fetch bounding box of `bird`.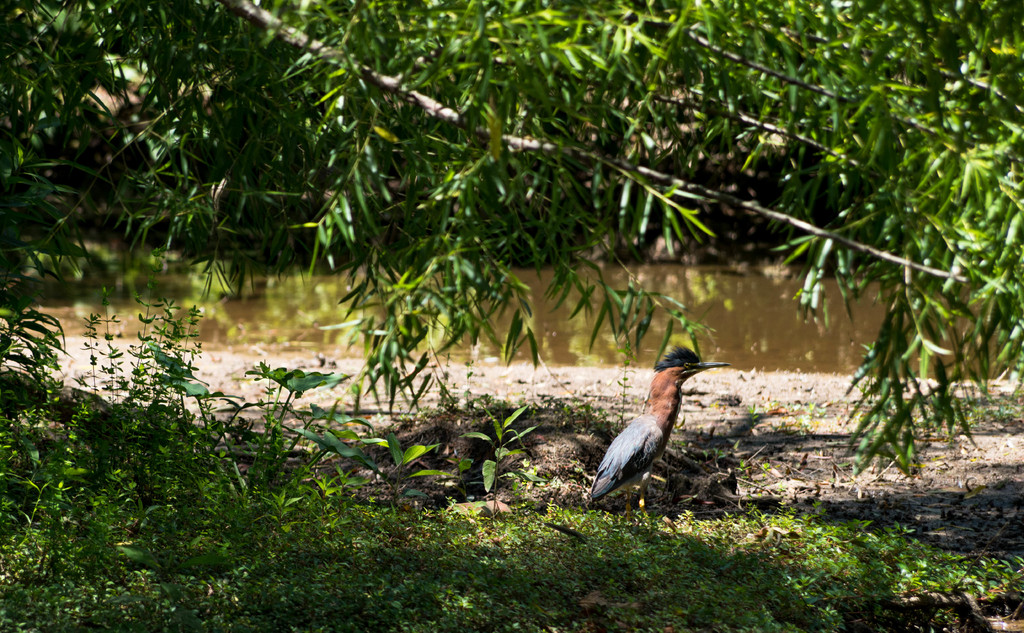
Bbox: select_region(573, 343, 732, 516).
